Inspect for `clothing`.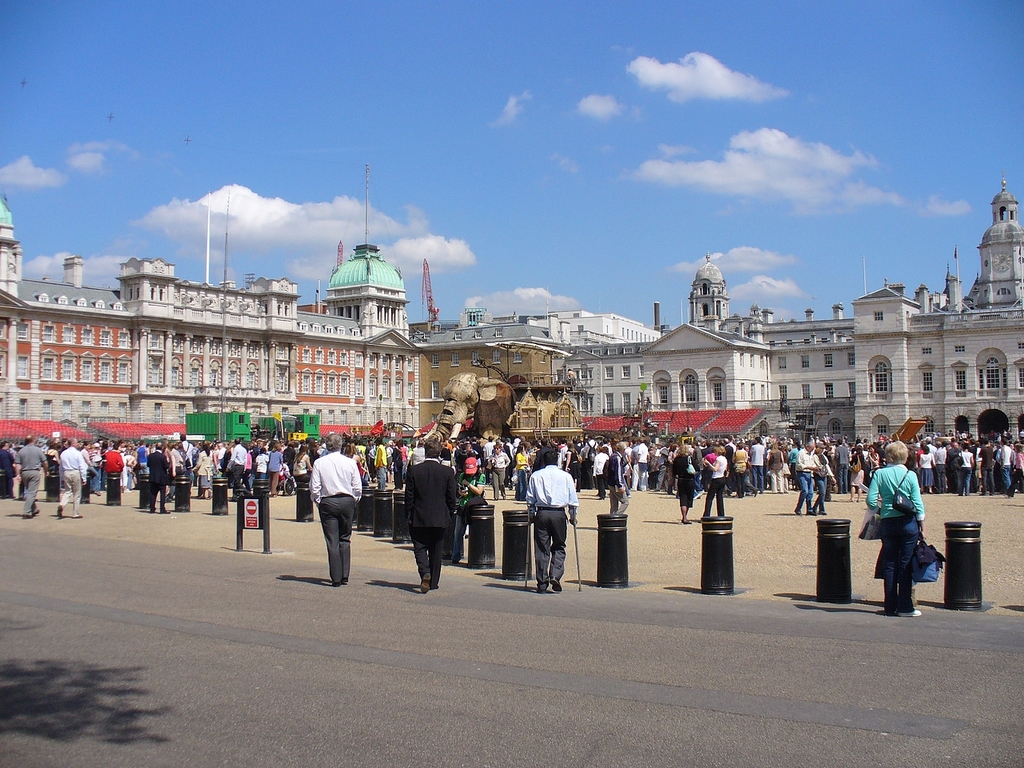
Inspection: box=[145, 449, 172, 510].
